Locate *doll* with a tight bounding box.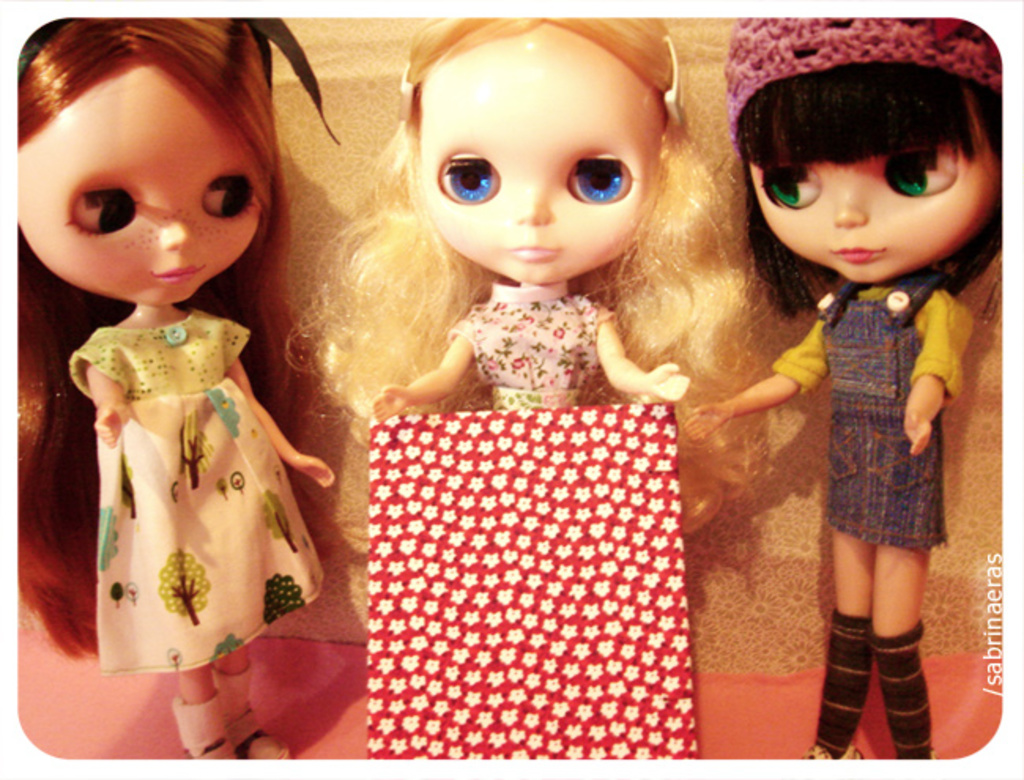
16 27 336 747.
